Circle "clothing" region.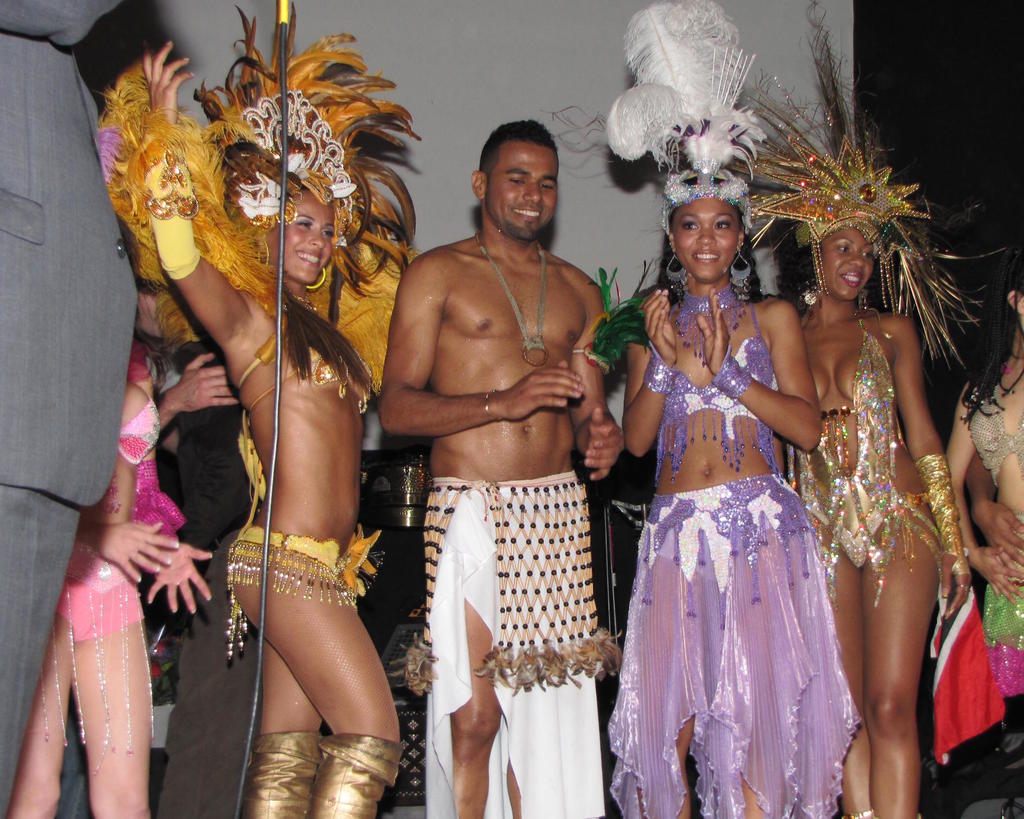
Region: 389:475:622:818.
